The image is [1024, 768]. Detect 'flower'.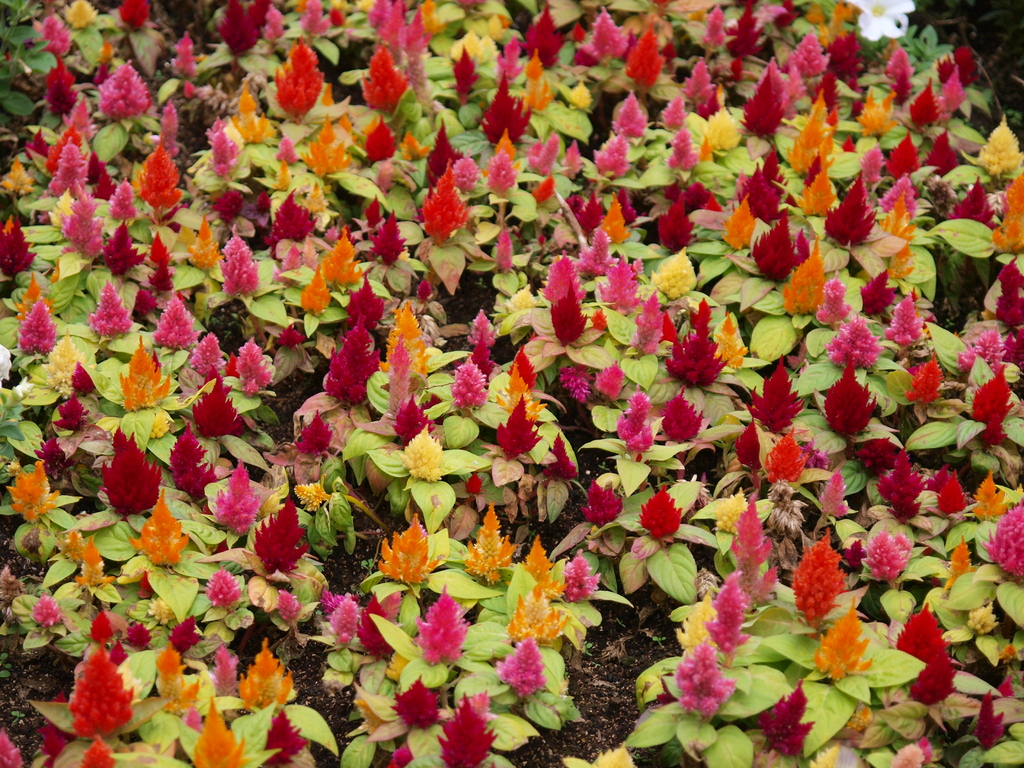
Detection: bbox(137, 500, 194, 568).
